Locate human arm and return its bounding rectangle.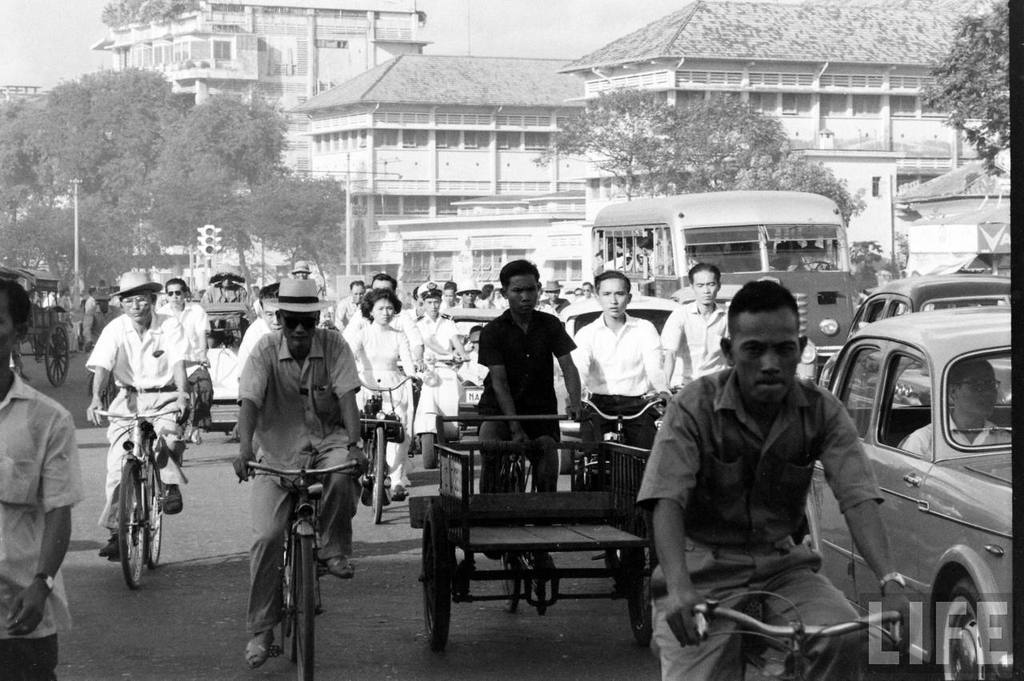
233 338 270 481.
